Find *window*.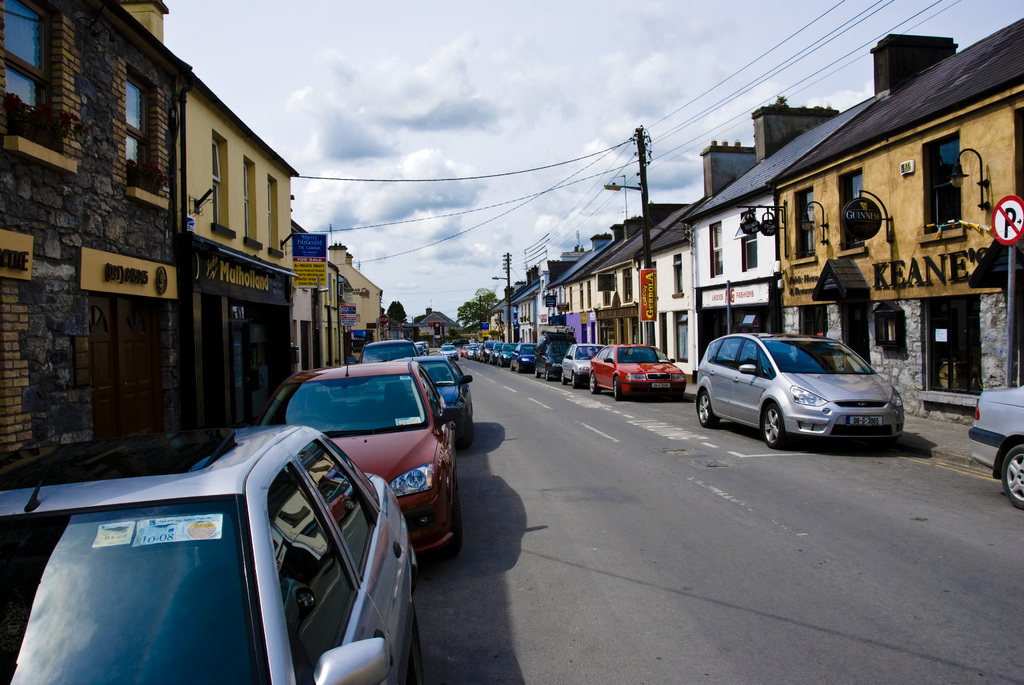
(left=620, top=266, right=632, bottom=306).
